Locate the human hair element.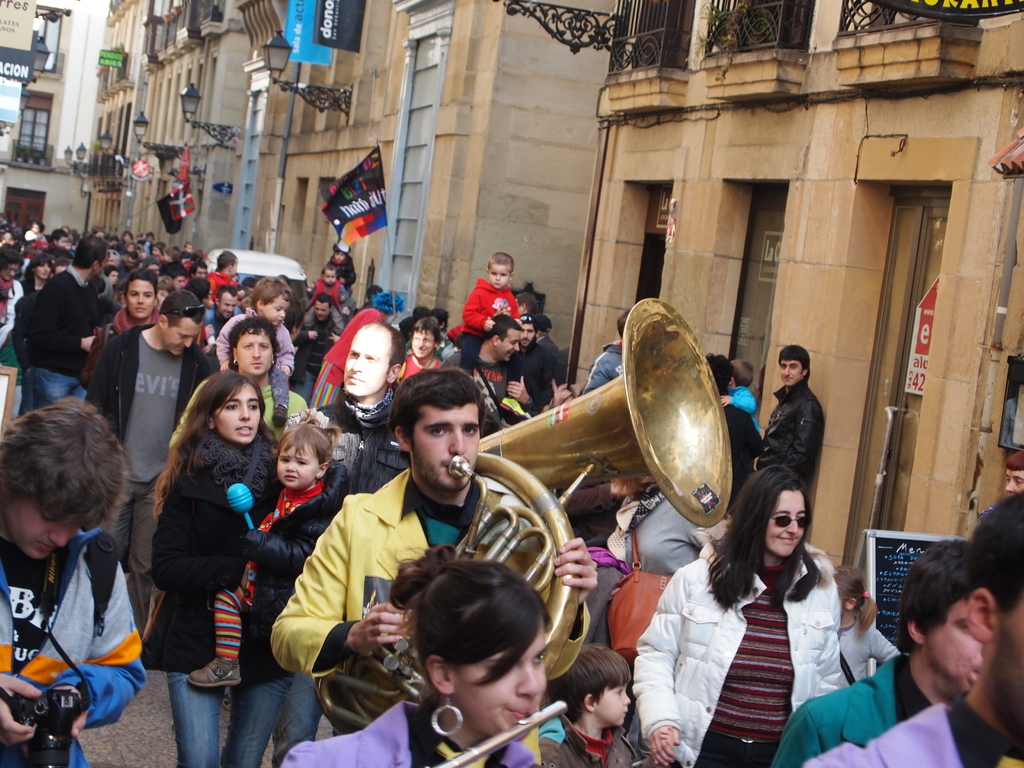
Element bbox: locate(488, 316, 521, 340).
